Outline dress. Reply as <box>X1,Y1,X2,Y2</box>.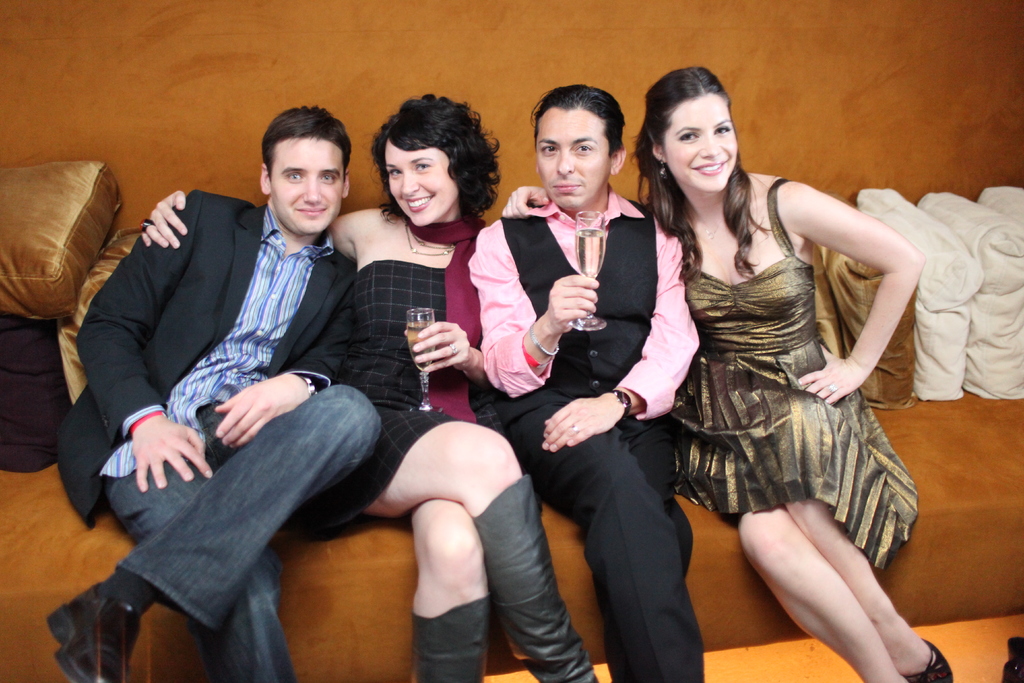
<box>289,258,444,538</box>.
